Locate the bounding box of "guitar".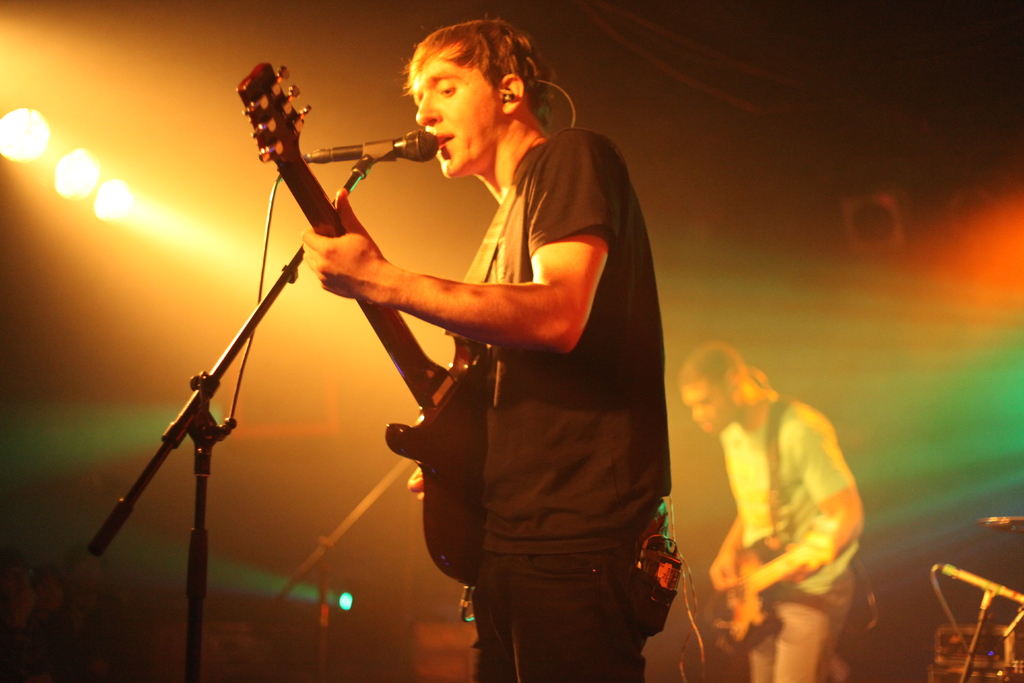
Bounding box: crop(236, 62, 493, 589).
